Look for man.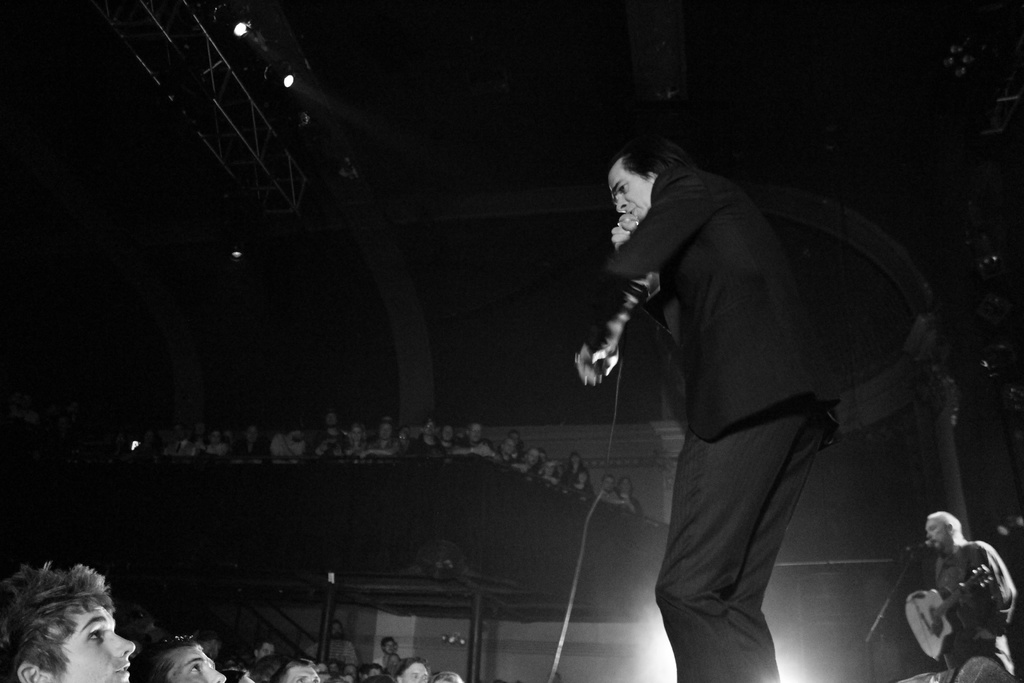
Found: <region>923, 514, 1017, 682</region>.
